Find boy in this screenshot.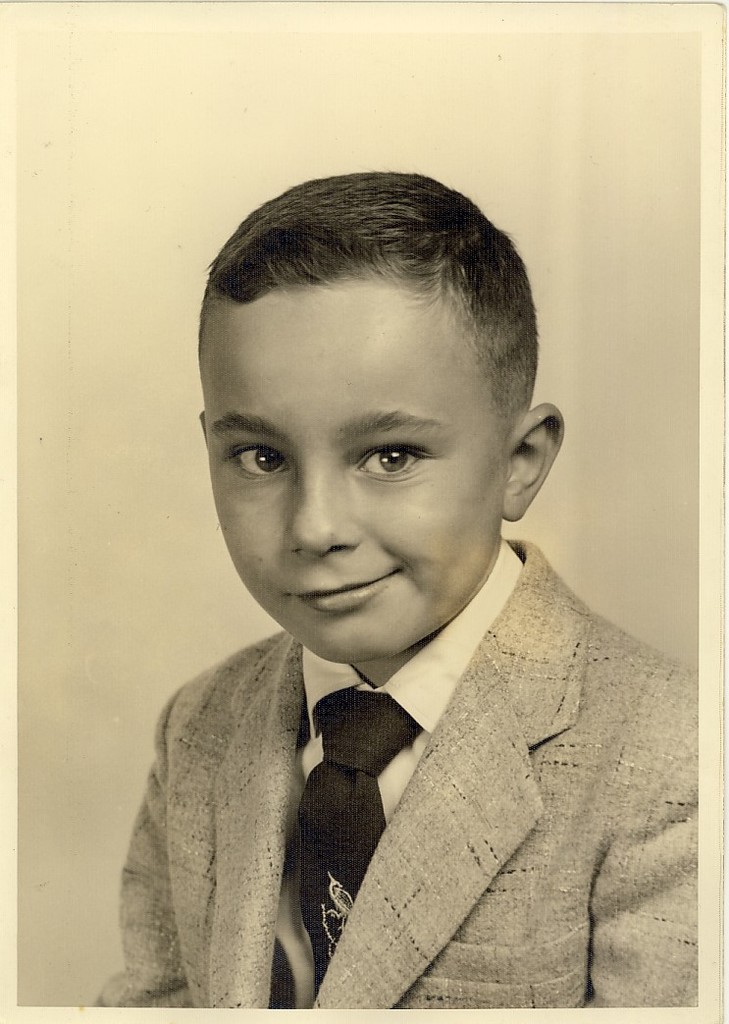
The bounding box for boy is rect(149, 188, 616, 997).
